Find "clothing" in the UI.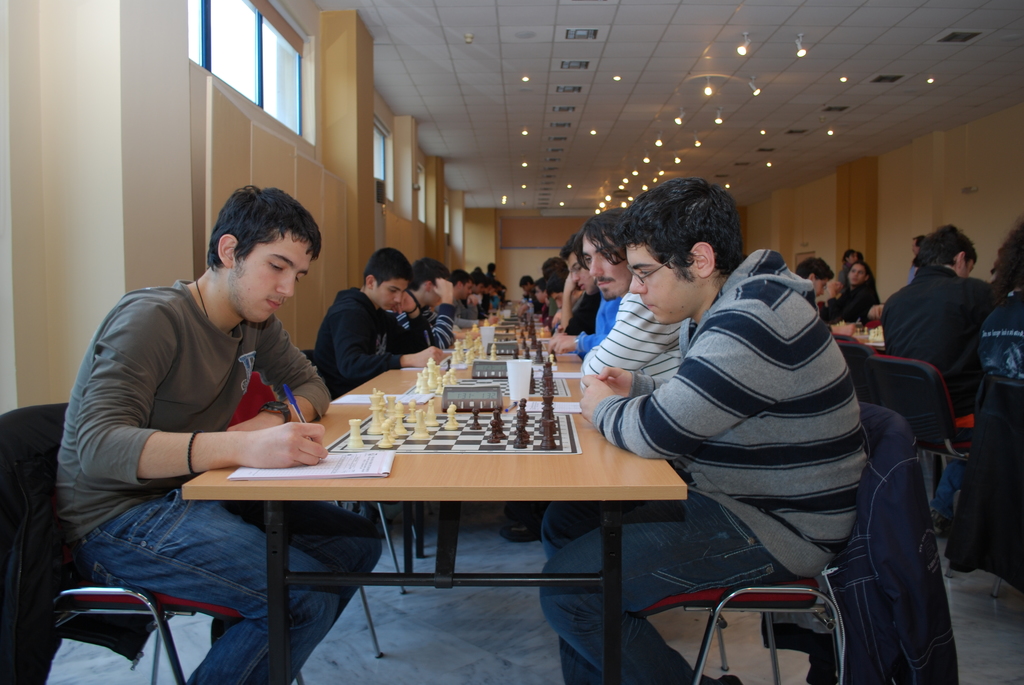
UI element at 52 271 388 684.
